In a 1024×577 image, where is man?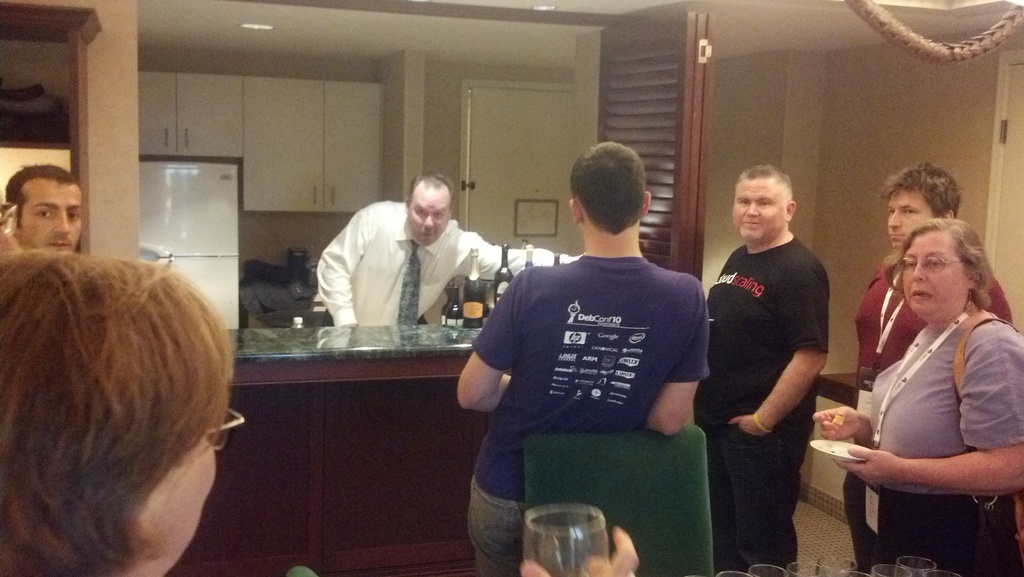
Rect(312, 167, 588, 335).
